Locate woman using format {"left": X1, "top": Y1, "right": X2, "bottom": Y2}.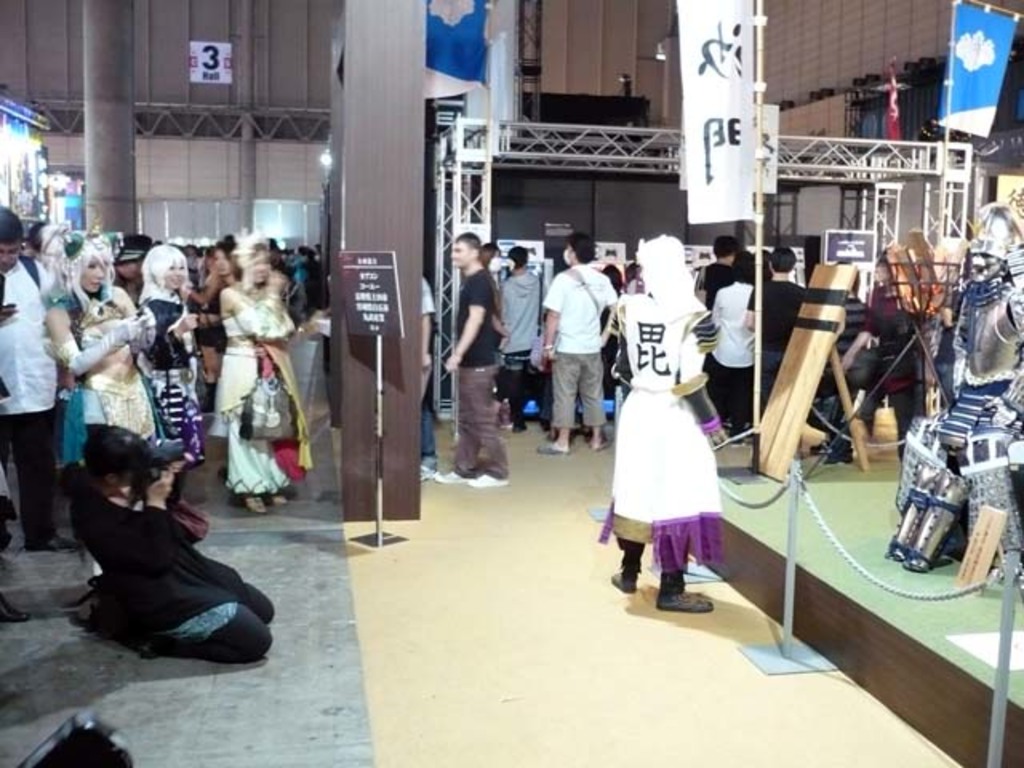
{"left": 62, "top": 424, "right": 275, "bottom": 666}.
